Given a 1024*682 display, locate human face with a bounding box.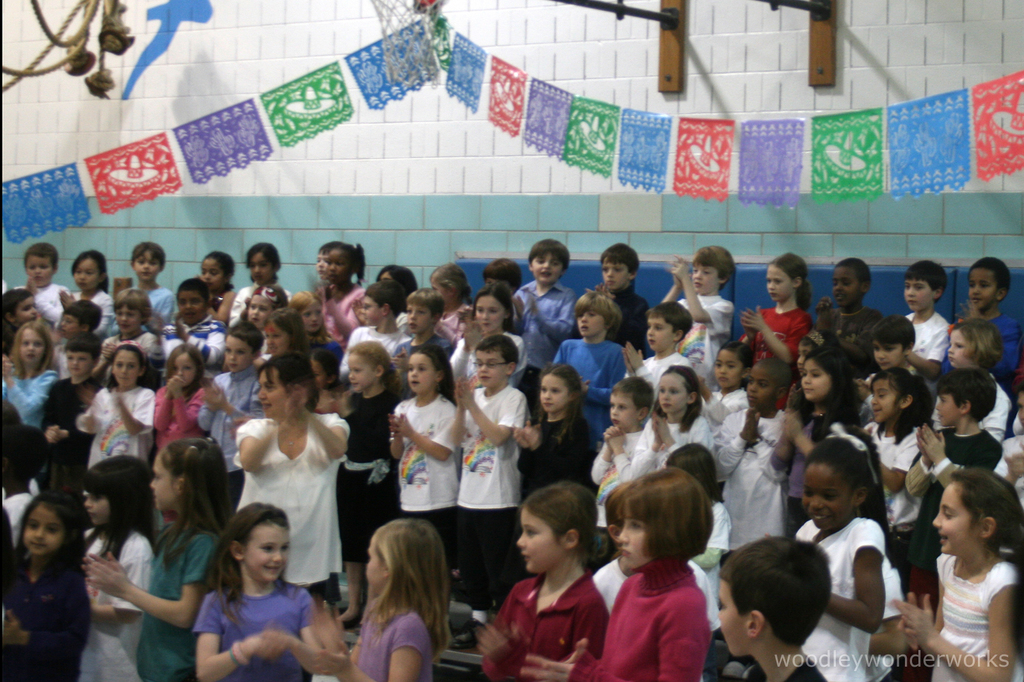
Located: [312, 361, 326, 389].
